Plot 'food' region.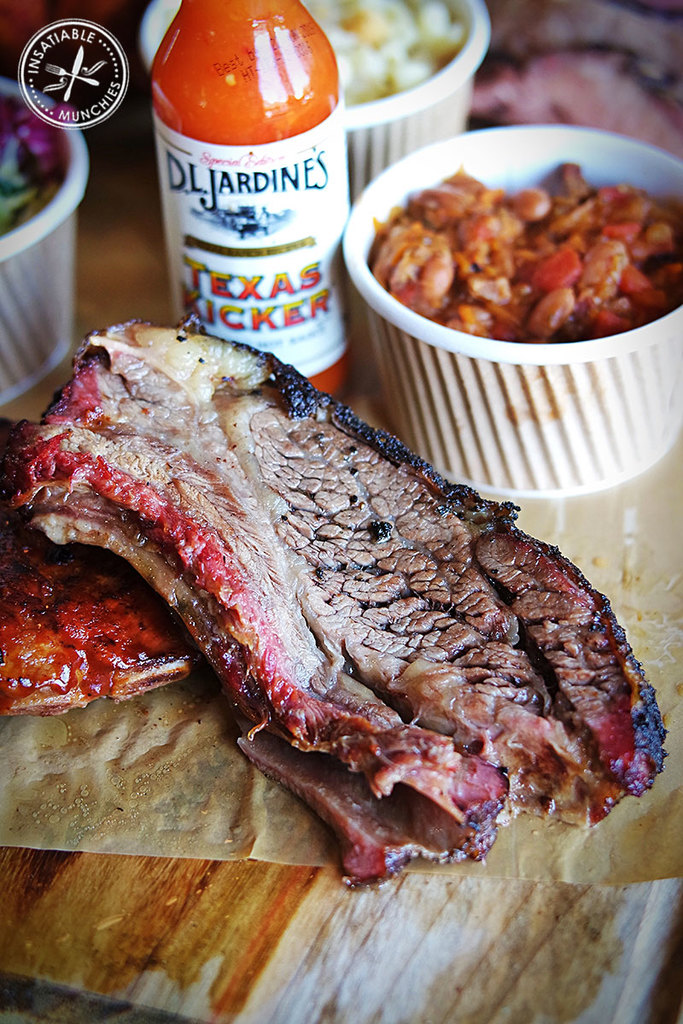
Plotted at {"x1": 0, "y1": 90, "x2": 71, "y2": 237}.
